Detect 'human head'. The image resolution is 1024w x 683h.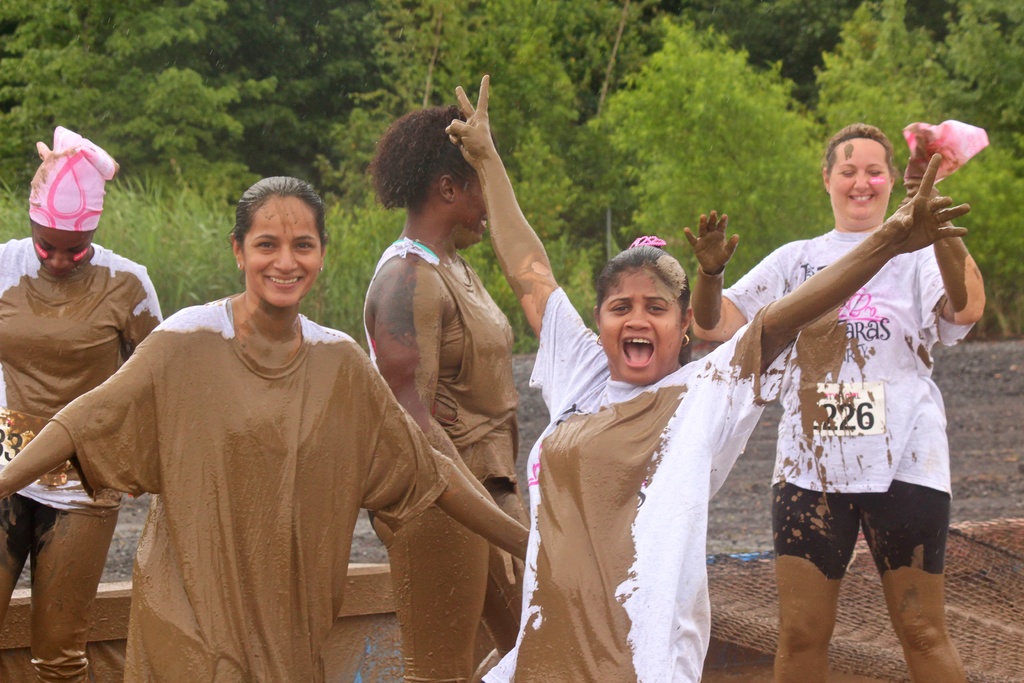
230 176 325 307.
